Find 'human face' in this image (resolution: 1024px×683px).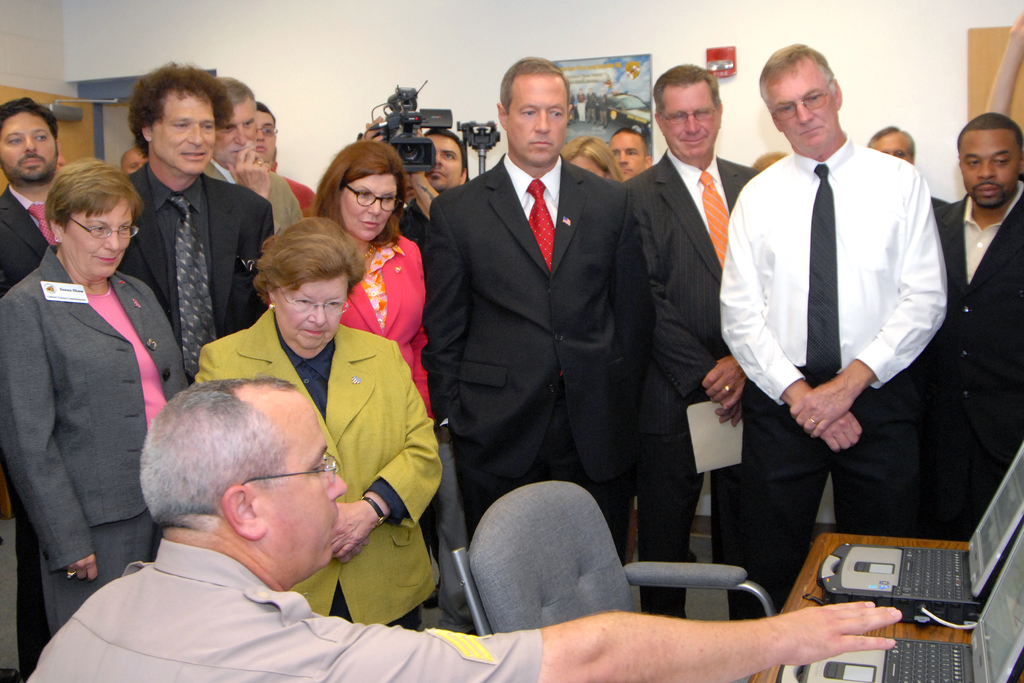
locate(870, 133, 913, 161).
